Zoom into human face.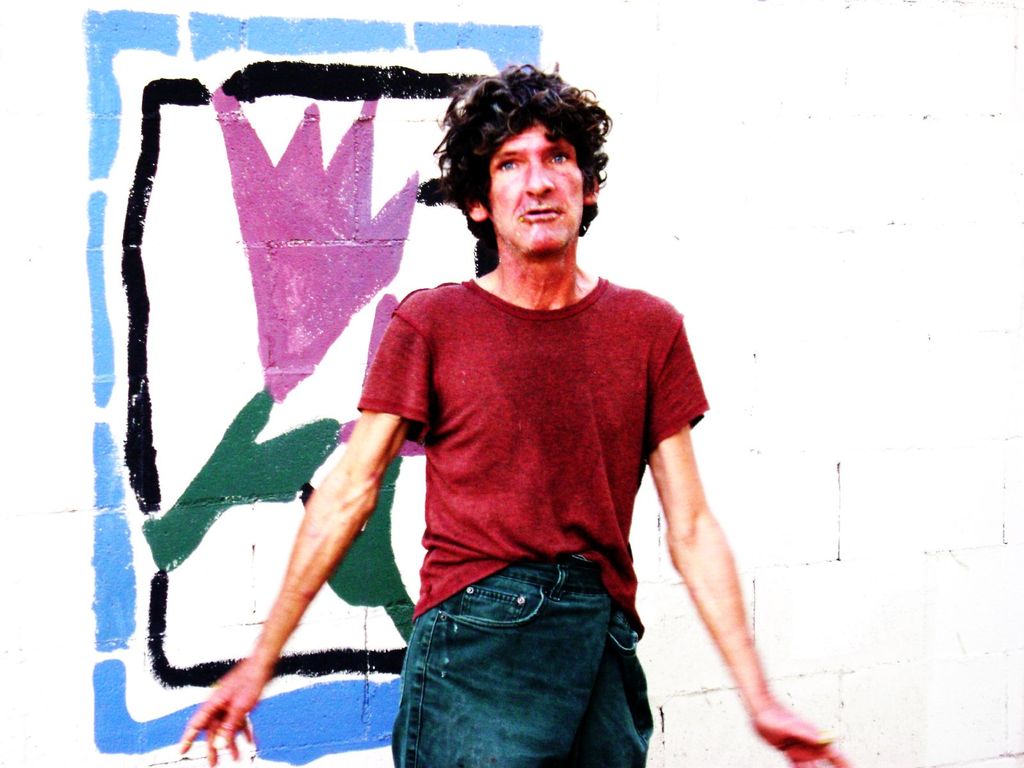
Zoom target: select_region(495, 123, 584, 254).
